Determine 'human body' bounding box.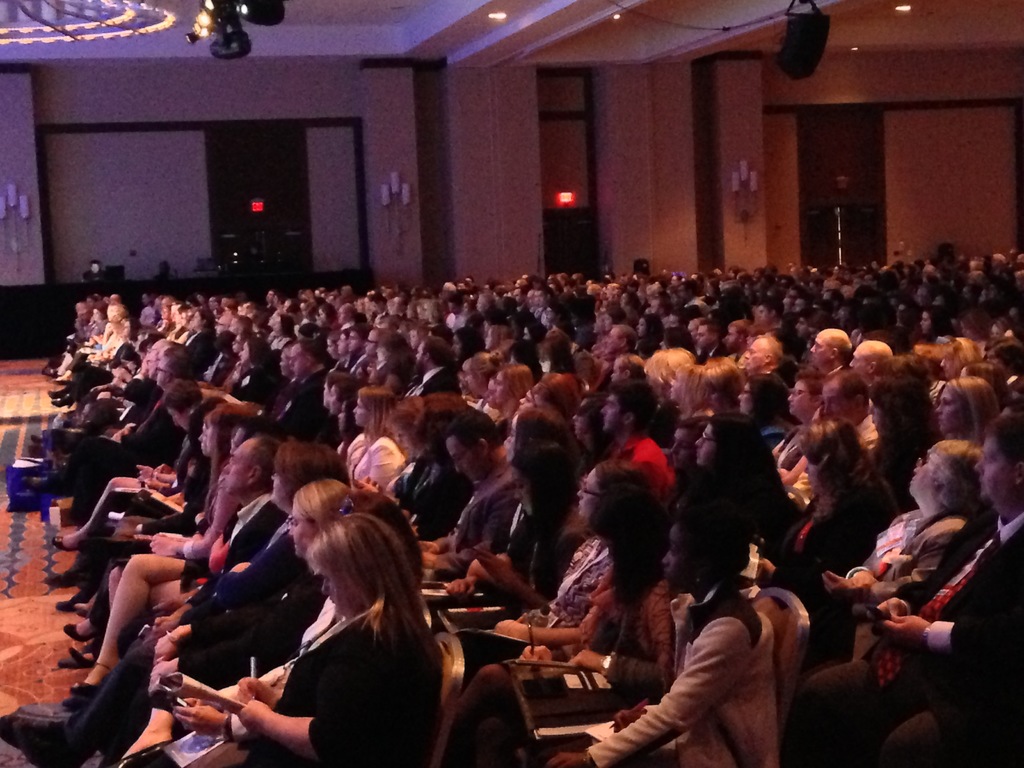
Determined: 50/331/132/408.
